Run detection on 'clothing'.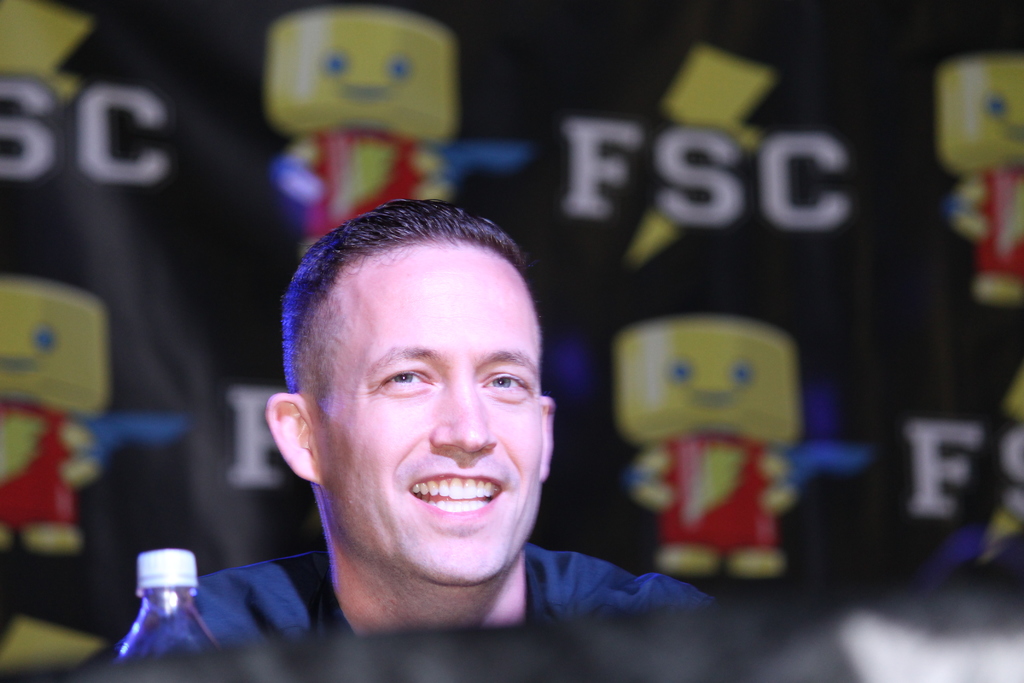
Result: bbox=[102, 548, 719, 657].
